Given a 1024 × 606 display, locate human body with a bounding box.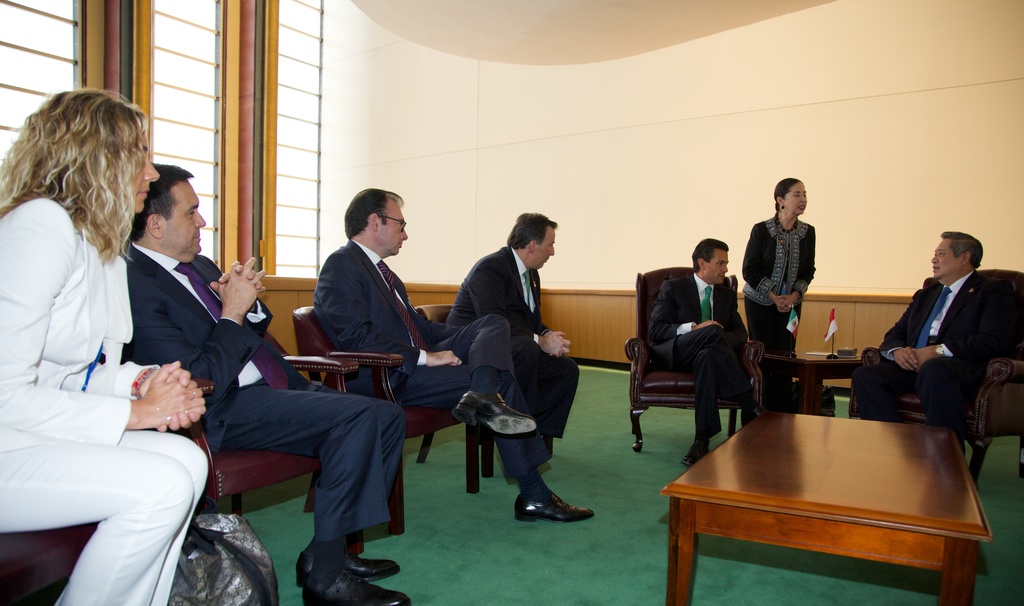
Located: bbox=(125, 167, 406, 605).
